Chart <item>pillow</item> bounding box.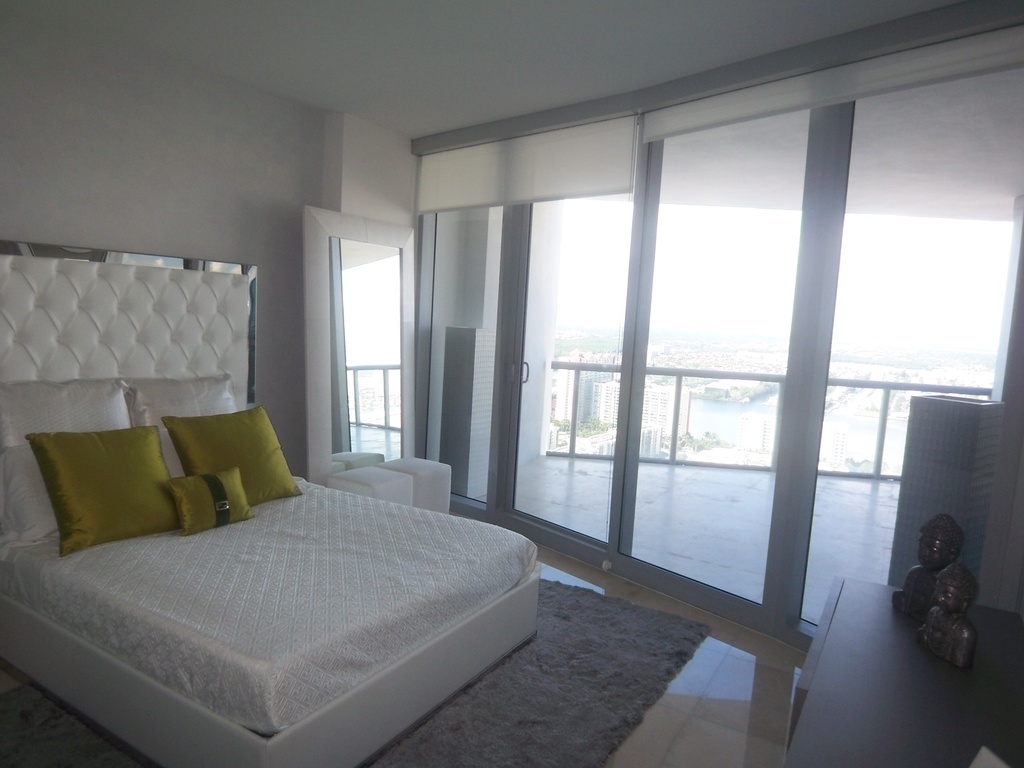
Charted: crop(22, 431, 184, 547).
